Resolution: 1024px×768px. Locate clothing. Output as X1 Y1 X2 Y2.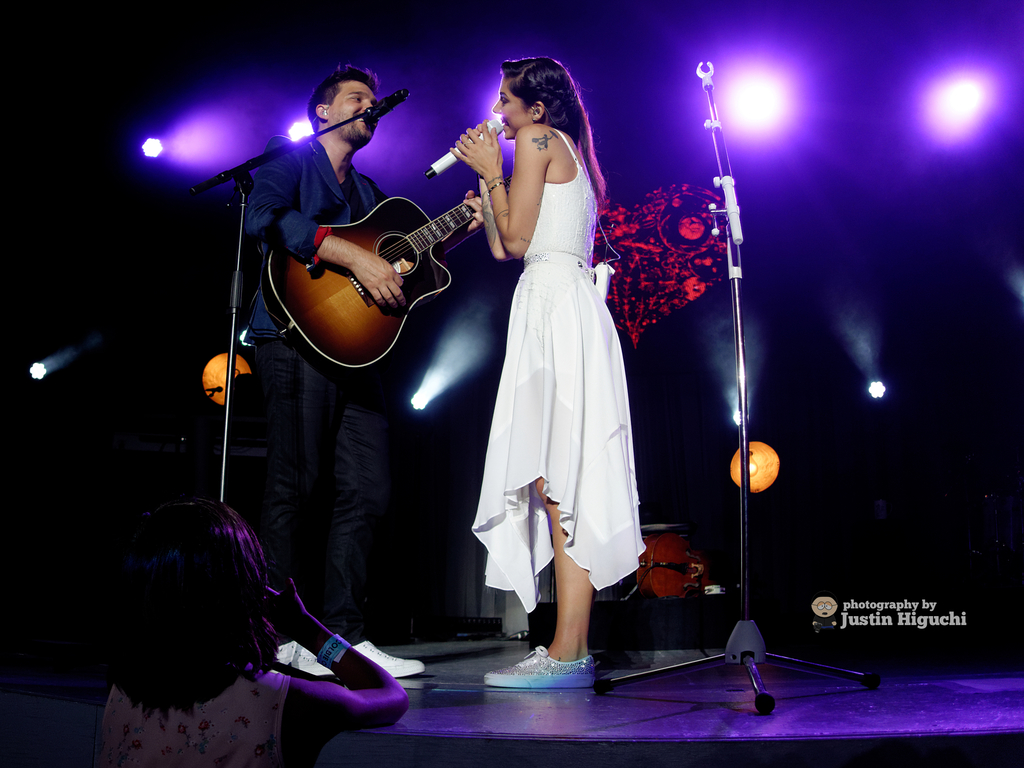
452 107 643 618.
